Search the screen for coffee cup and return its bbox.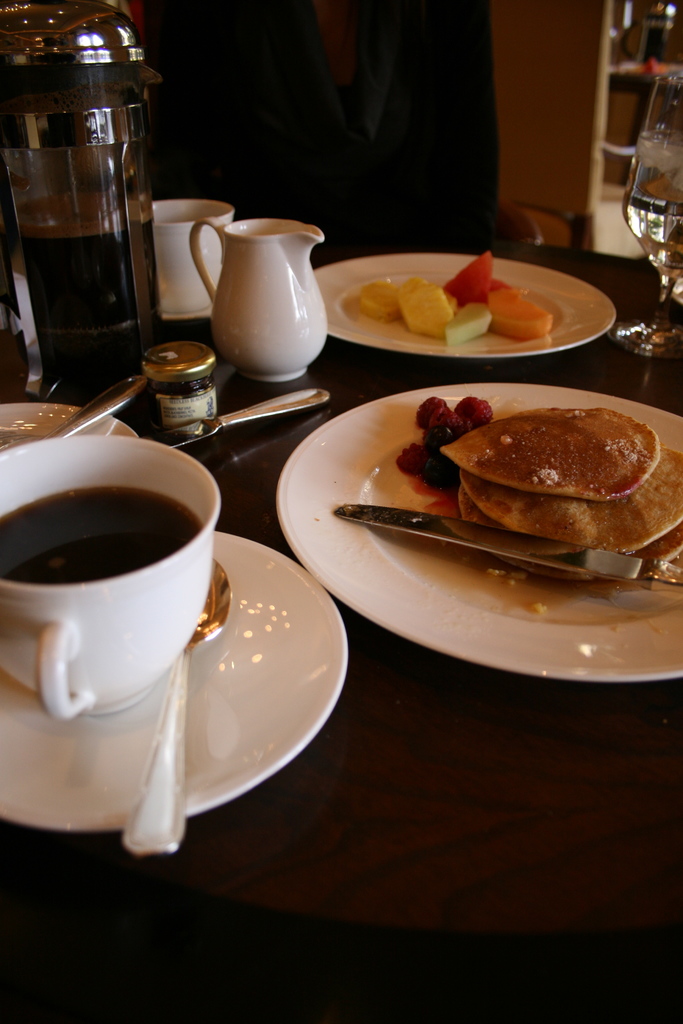
Found: {"x1": 147, "y1": 196, "x2": 238, "y2": 310}.
